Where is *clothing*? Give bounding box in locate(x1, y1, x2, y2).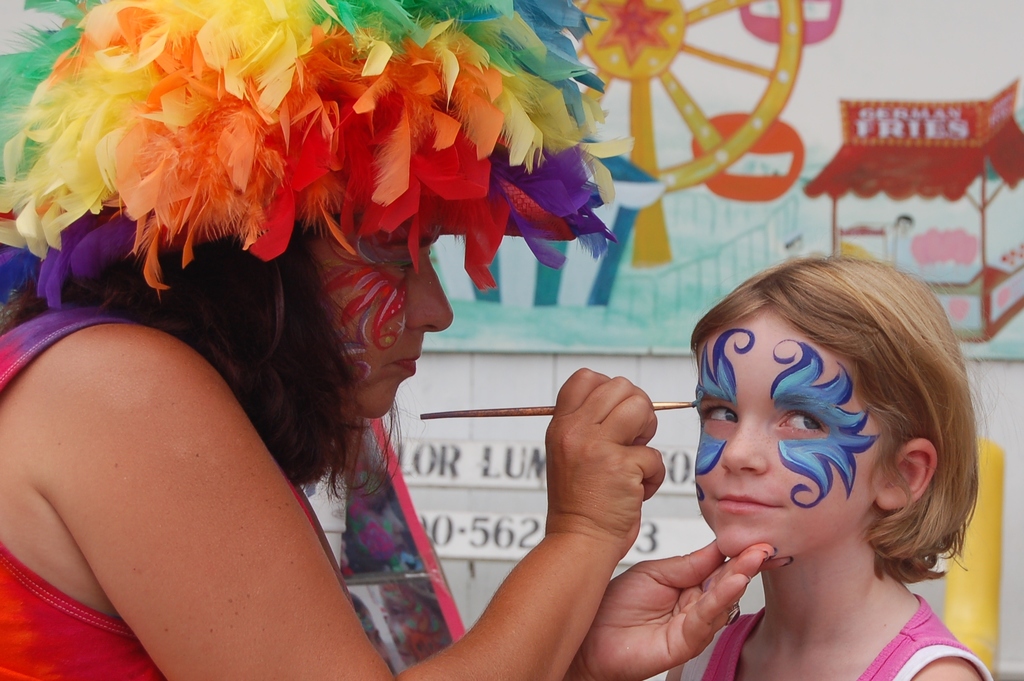
locate(0, 300, 166, 680).
